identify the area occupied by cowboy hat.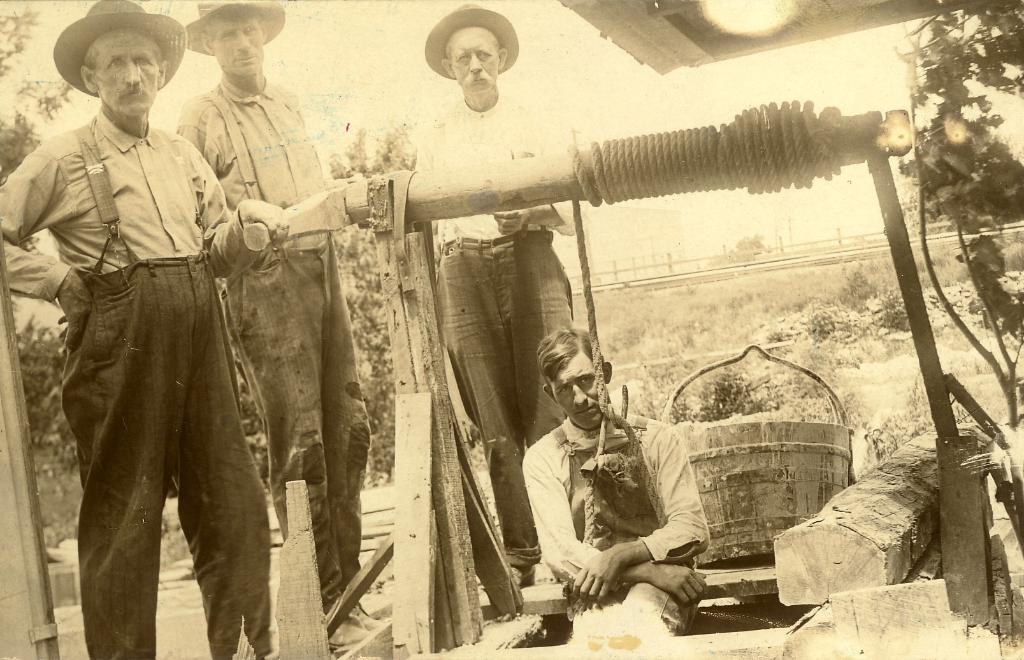
Area: left=180, top=1, right=287, bottom=56.
